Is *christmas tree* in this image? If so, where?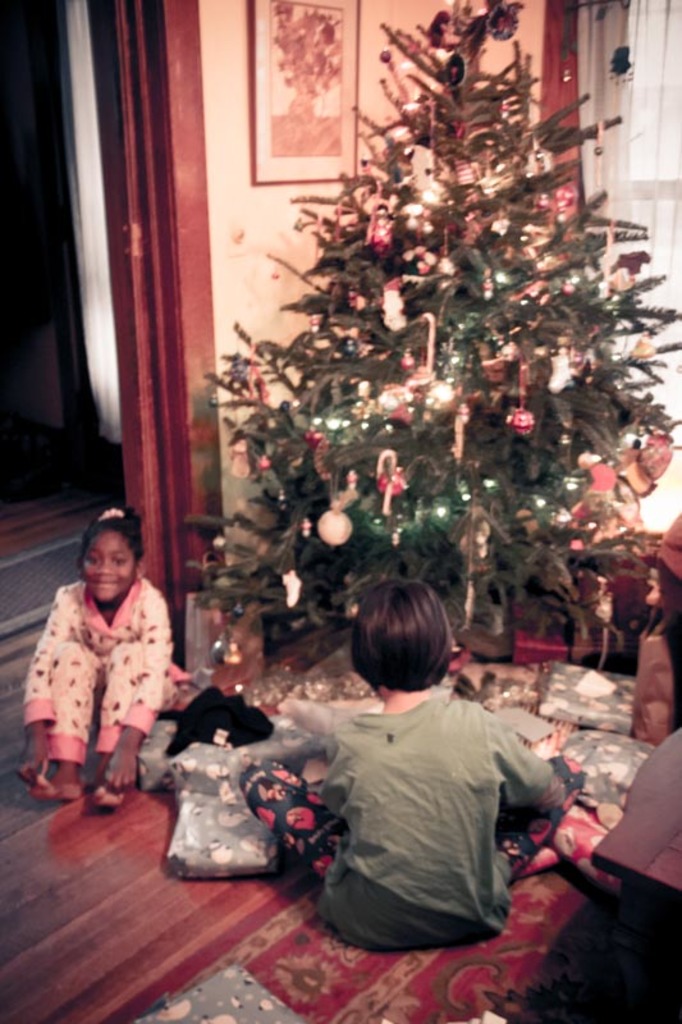
Yes, at Rect(174, 0, 681, 673).
